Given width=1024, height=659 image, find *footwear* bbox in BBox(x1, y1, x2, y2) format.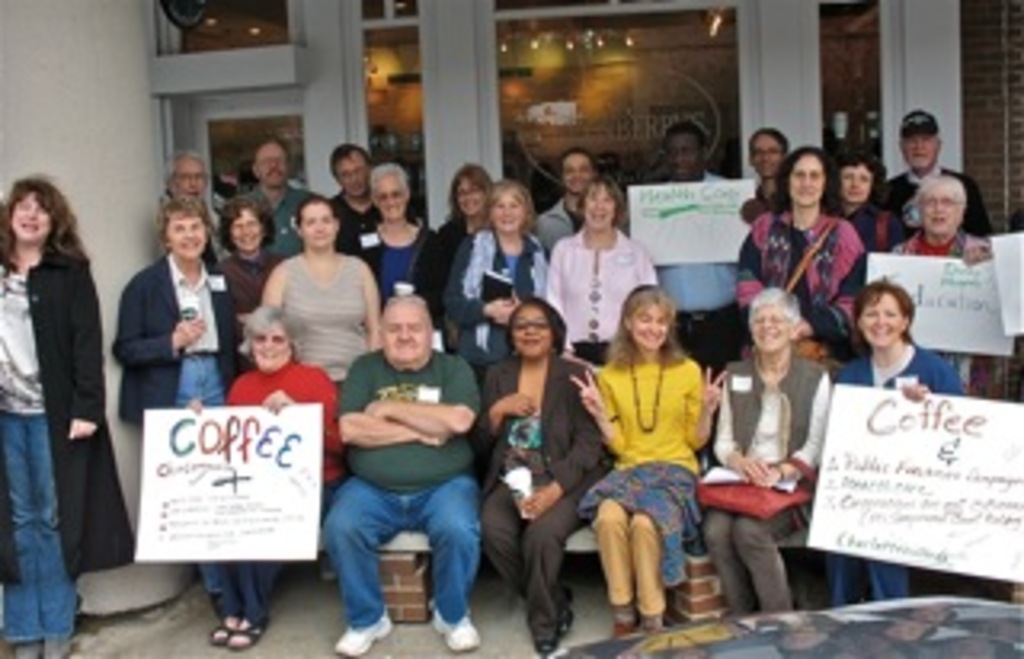
BBox(432, 608, 480, 656).
